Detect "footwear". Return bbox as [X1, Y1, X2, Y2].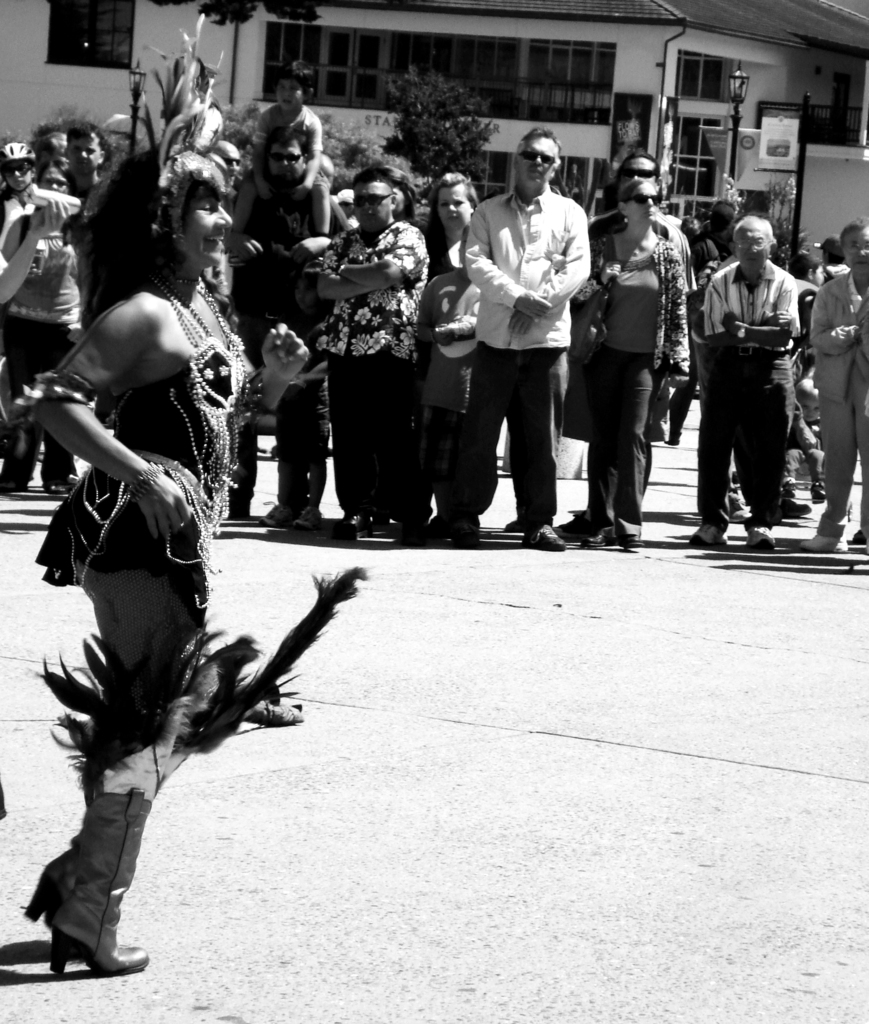
[17, 800, 145, 993].
